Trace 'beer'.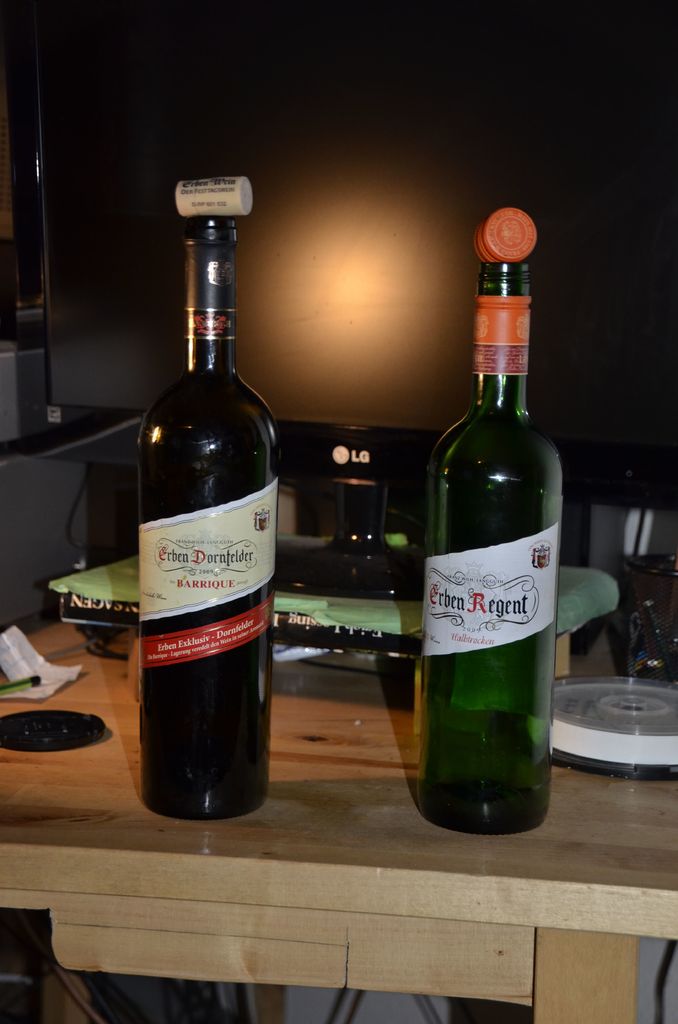
Traced to {"x1": 121, "y1": 209, "x2": 282, "y2": 830}.
